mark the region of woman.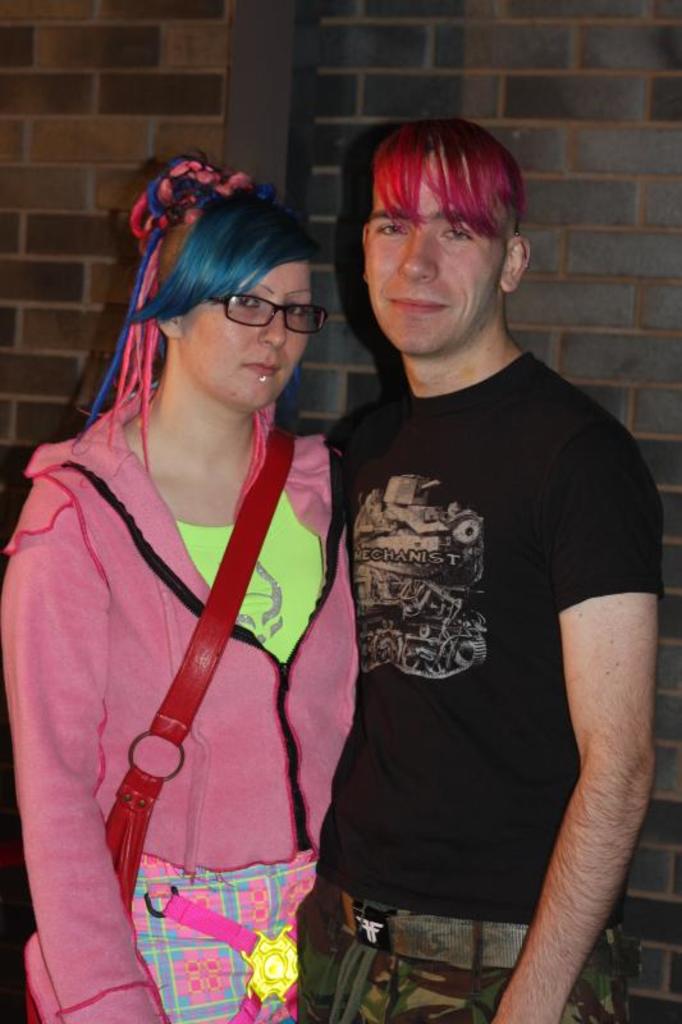
Region: pyautogui.locateOnScreen(0, 156, 360, 1023).
